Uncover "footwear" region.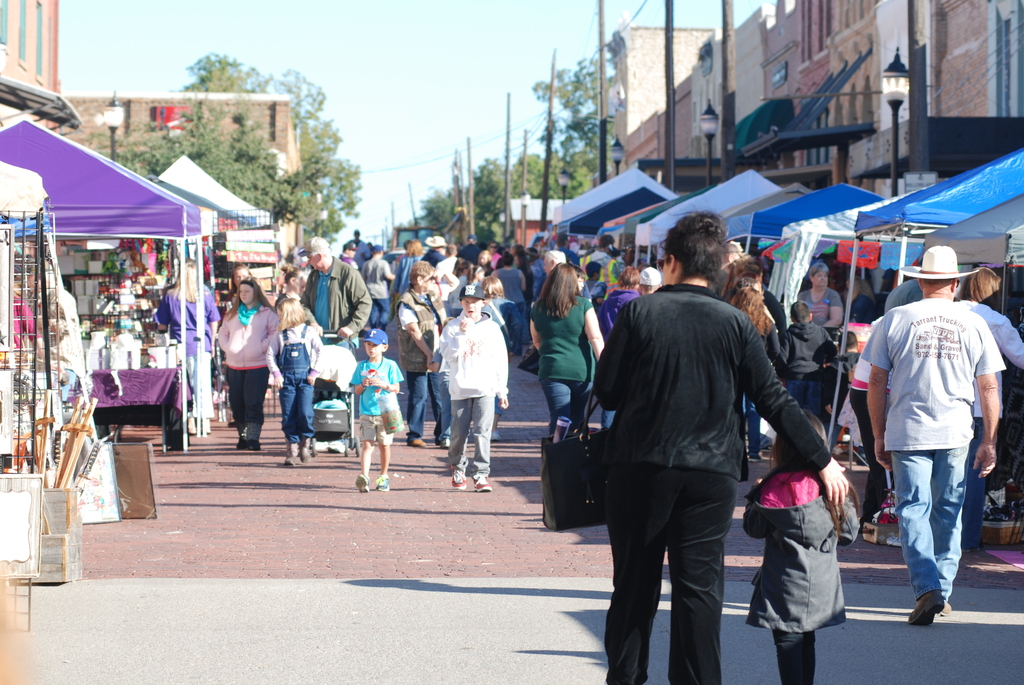
Uncovered: x1=475 y1=475 x2=491 y2=490.
